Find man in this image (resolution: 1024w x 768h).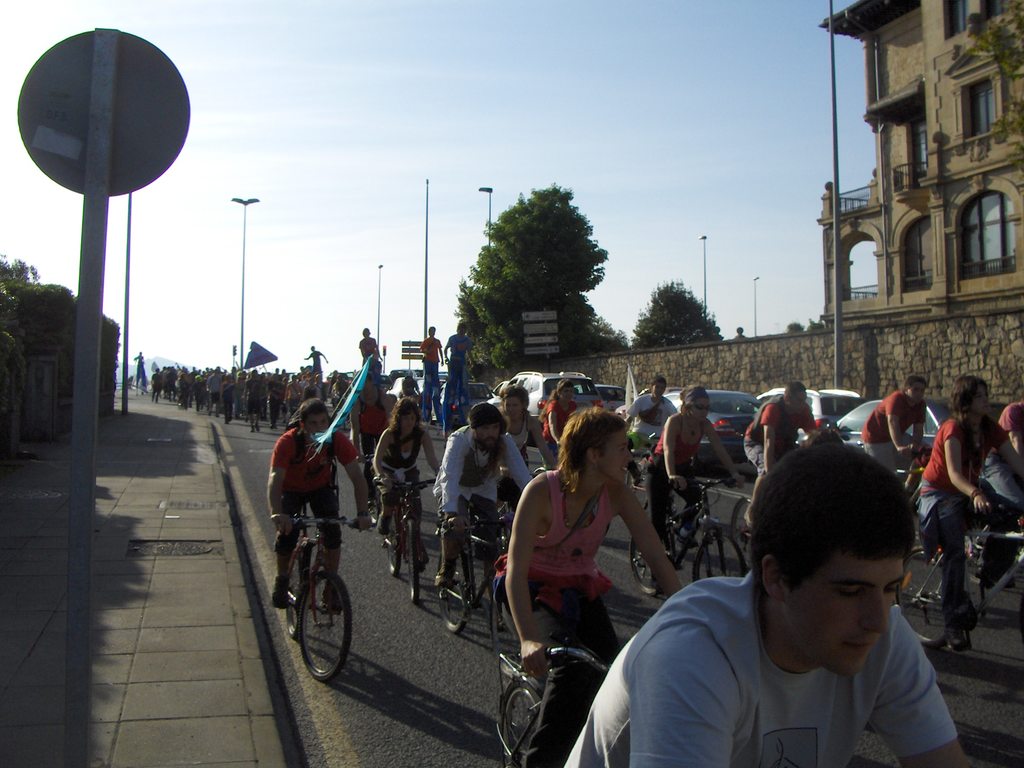
<box>738,381,817,541</box>.
